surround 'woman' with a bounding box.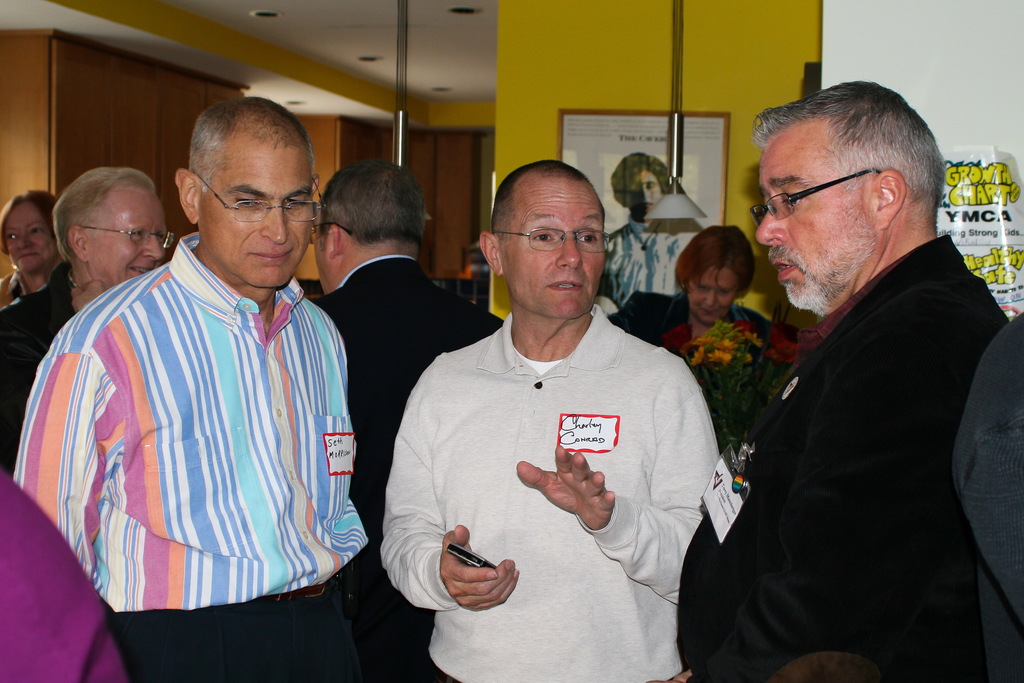
bbox(609, 222, 775, 354).
